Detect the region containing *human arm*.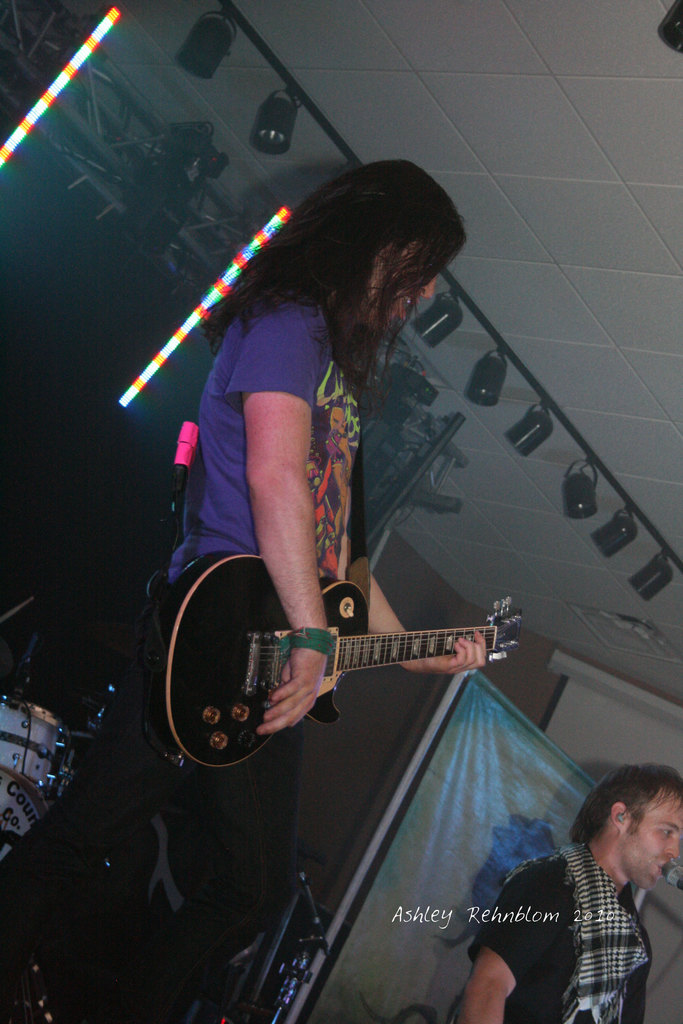
left=219, top=355, right=340, bottom=626.
